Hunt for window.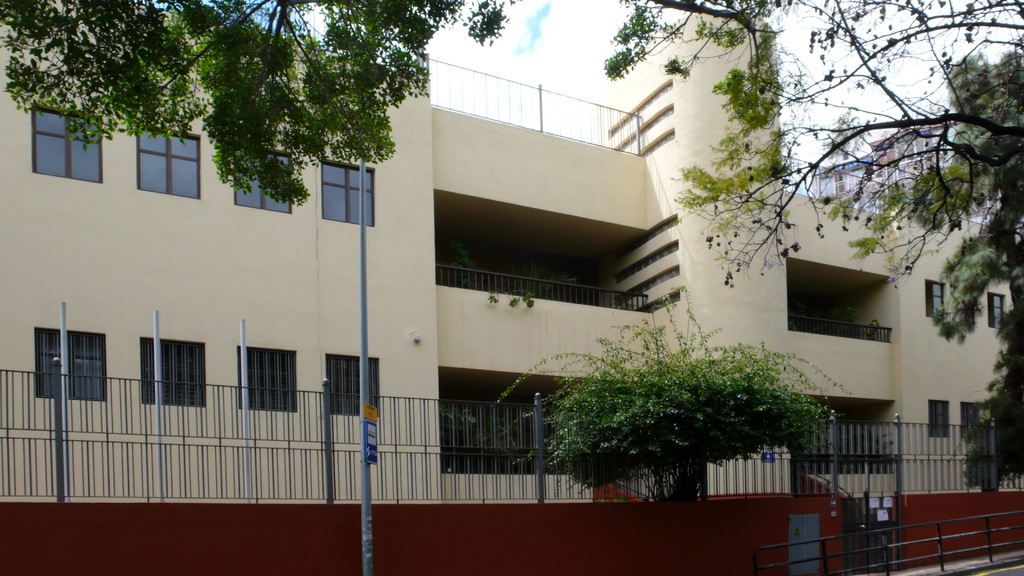
Hunted down at BBox(140, 338, 211, 407).
